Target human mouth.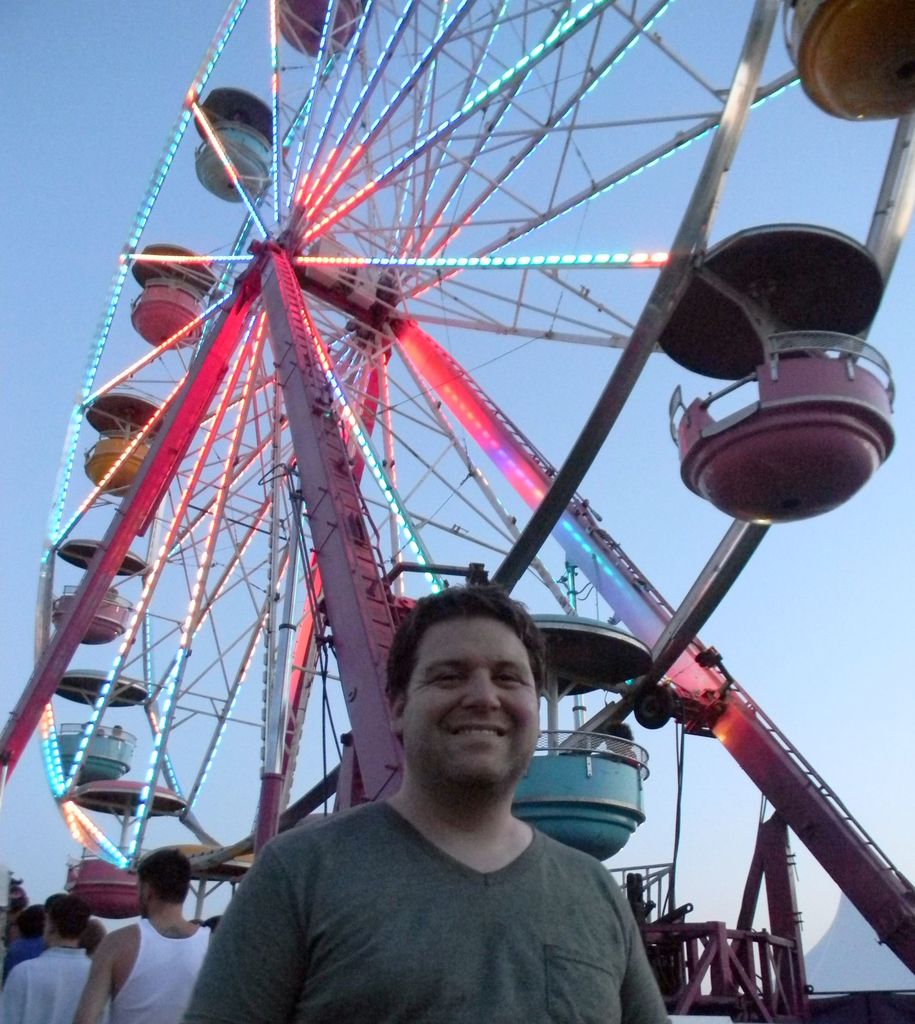
Target region: 450,719,509,742.
